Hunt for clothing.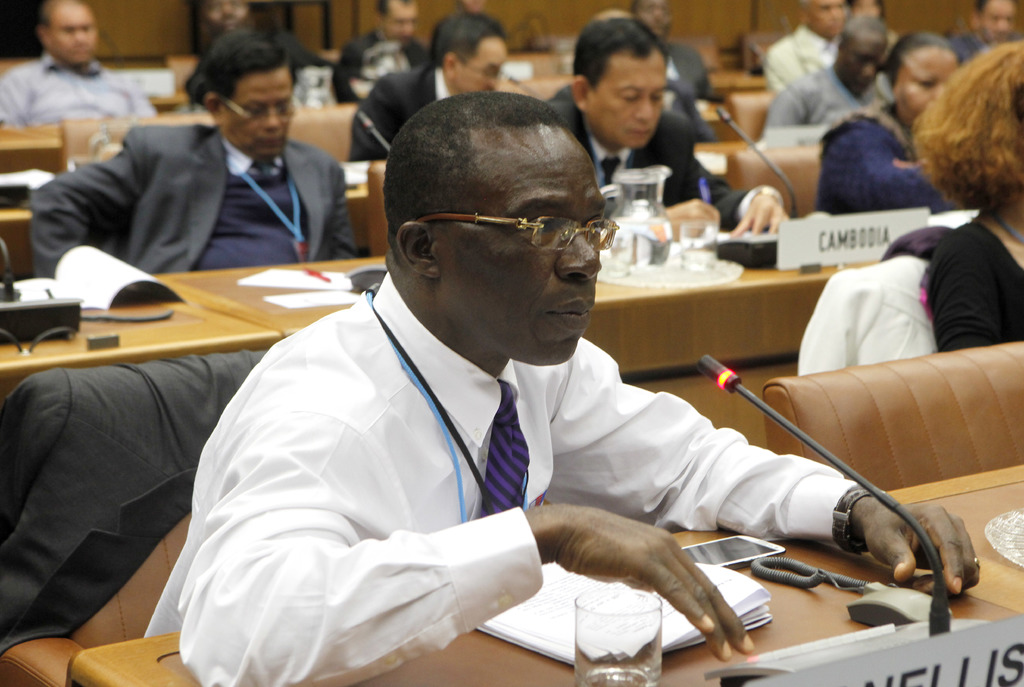
Hunted down at pyautogui.locateOnScreen(321, 24, 438, 103).
